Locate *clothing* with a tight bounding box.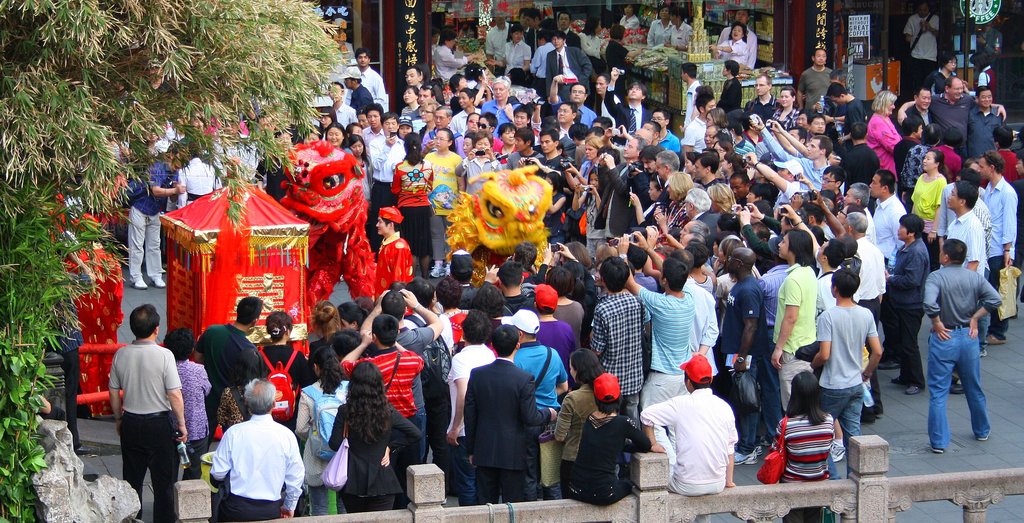
detection(566, 419, 646, 506).
